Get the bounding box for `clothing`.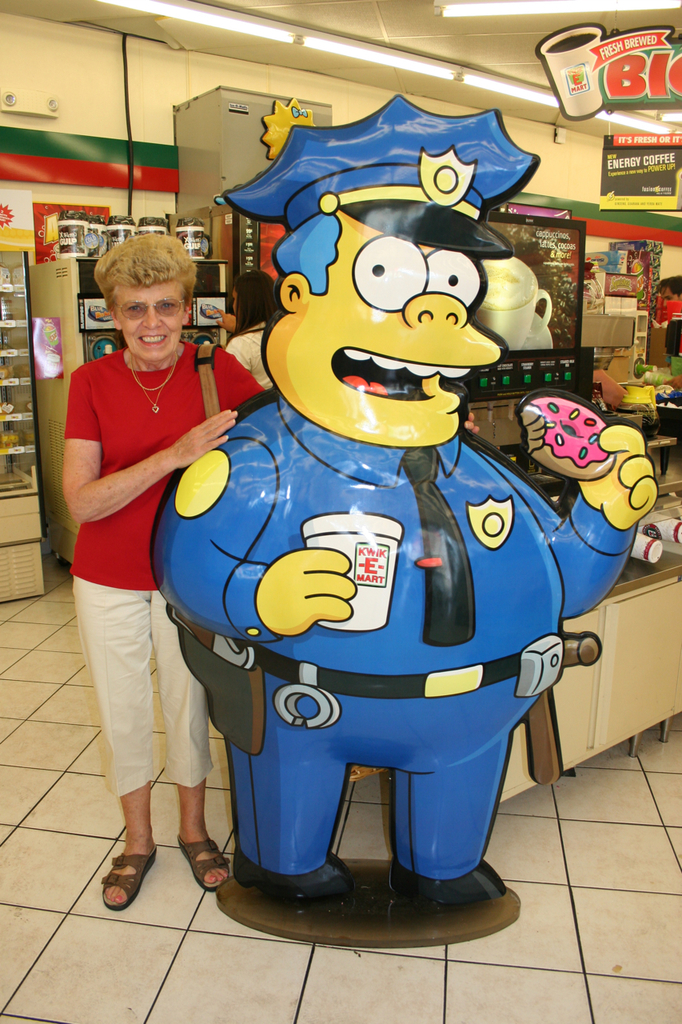
[70, 354, 263, 583].
